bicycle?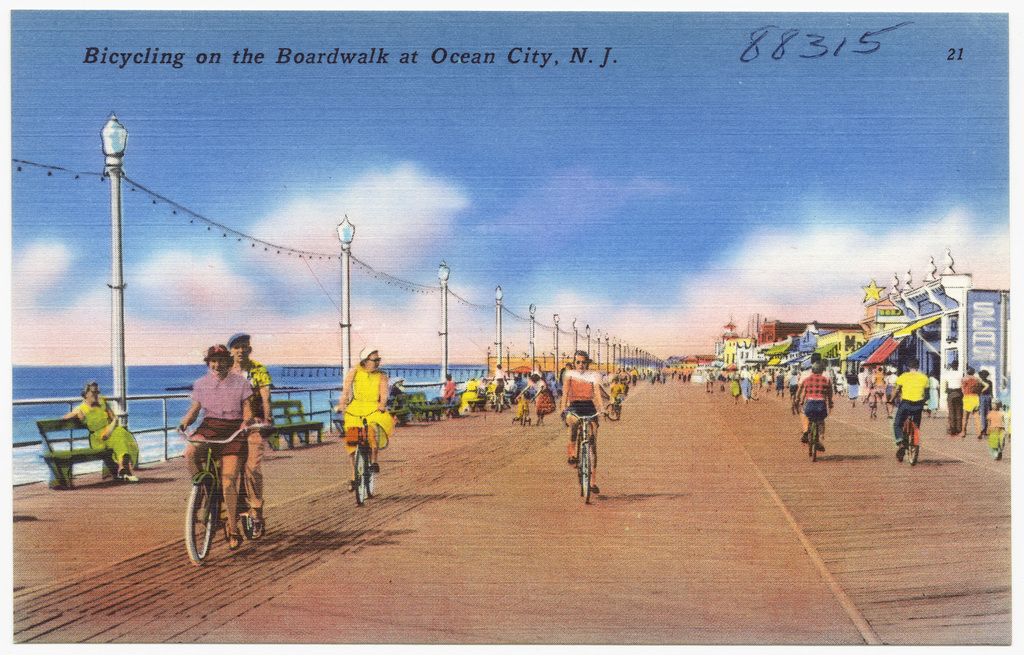
bbox=[180, 417, 259, 573]
